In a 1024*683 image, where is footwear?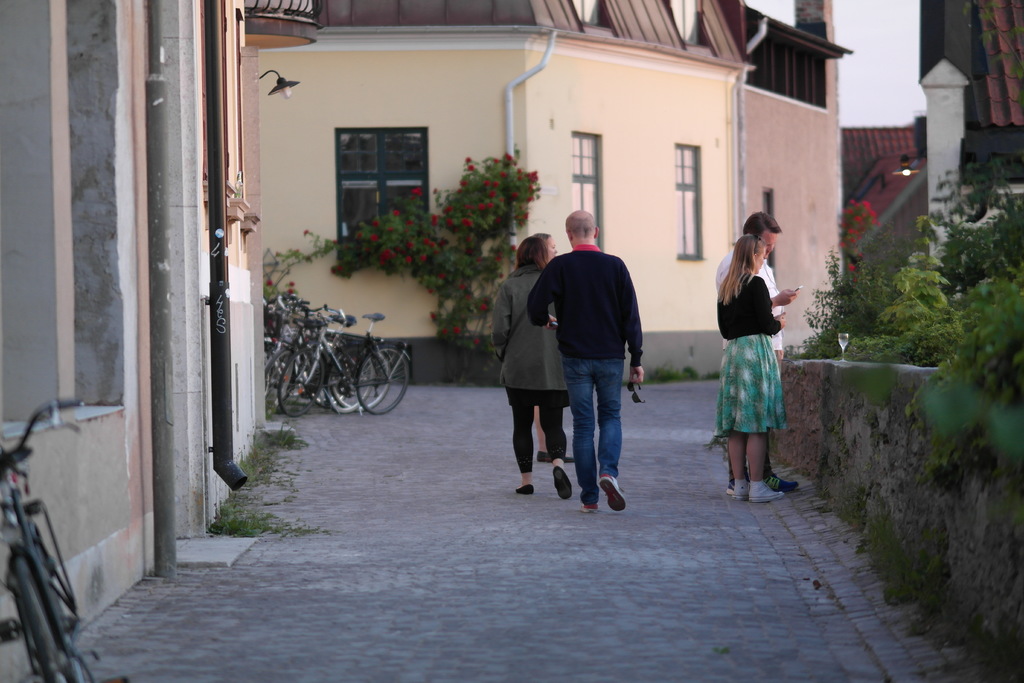
bbox=(554, 468, 574, 499).
